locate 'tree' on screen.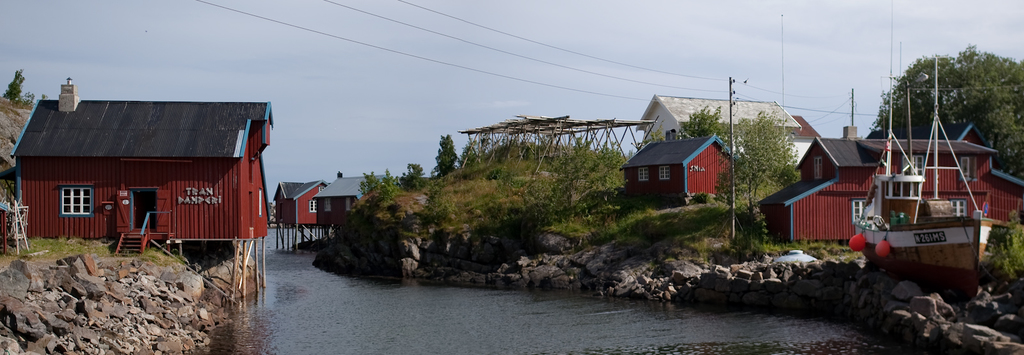
On screen at [0,64,34,104].
